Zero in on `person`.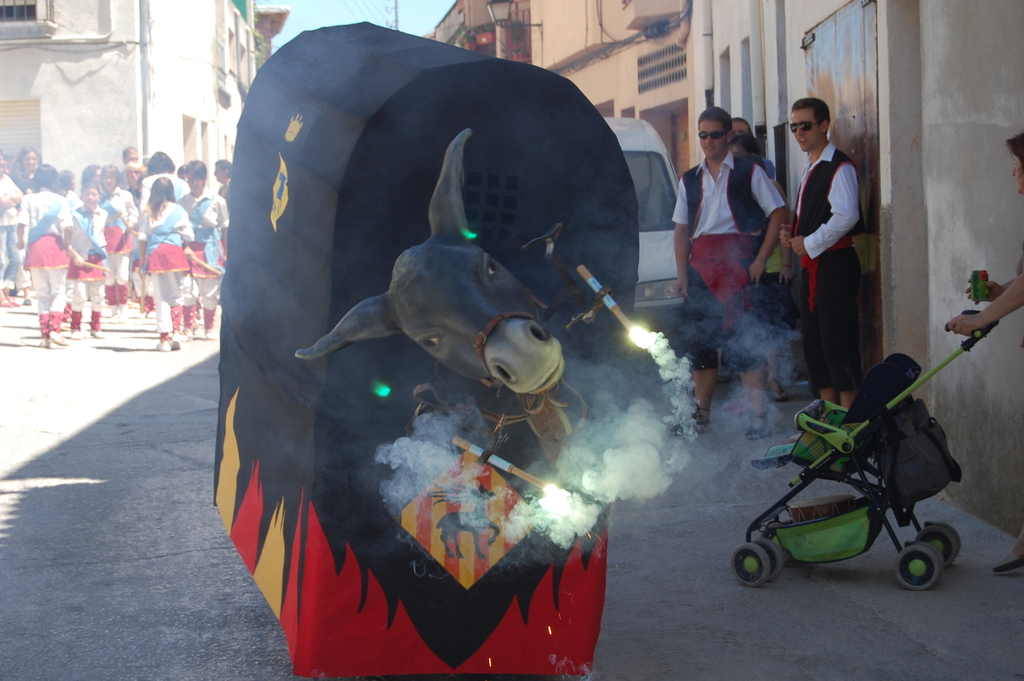
Zeroed in: 948,133,1023,574.
